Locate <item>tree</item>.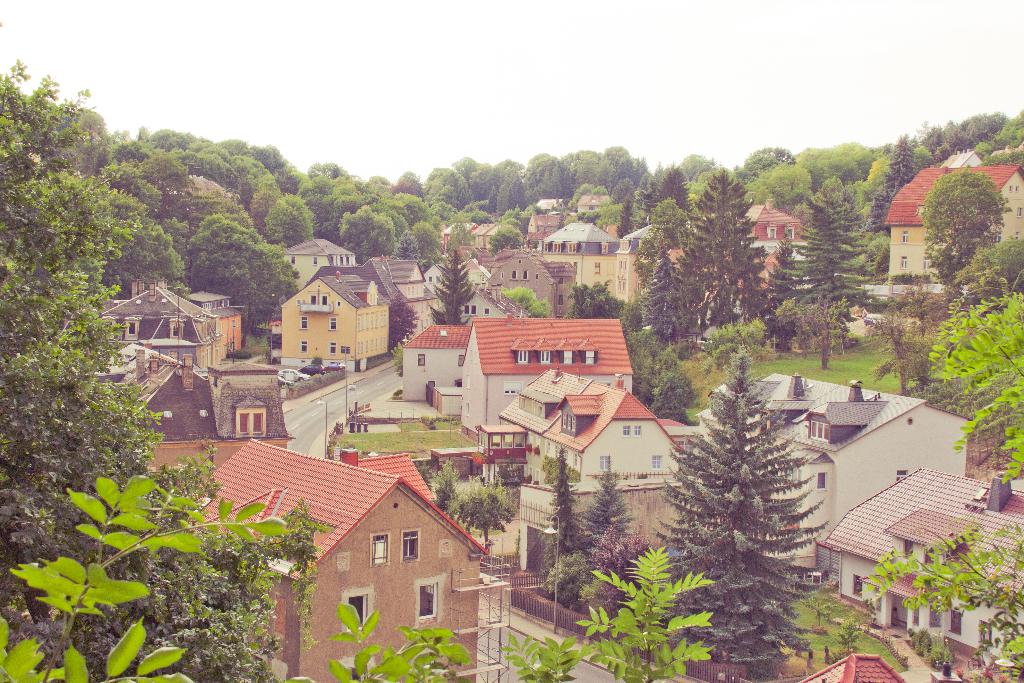
Bounding box: {"x1": 652, "y1": 165, "x2": 693, "y2": 213}.
